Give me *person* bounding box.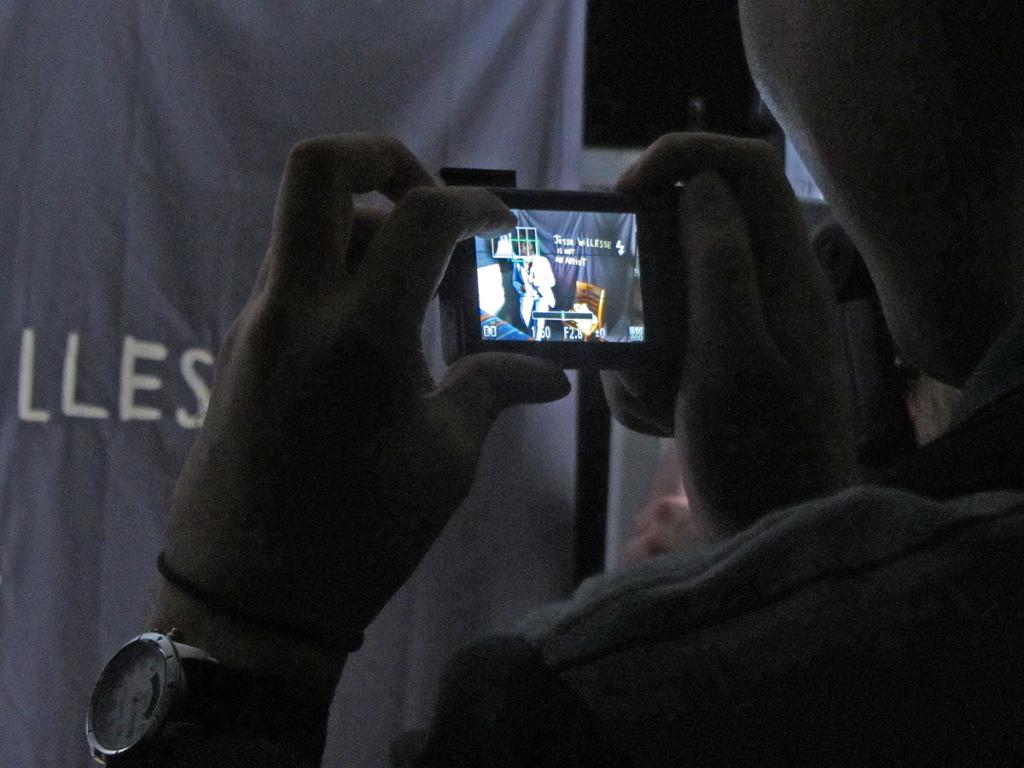
<region>625, 216, 960, 563</region>.
